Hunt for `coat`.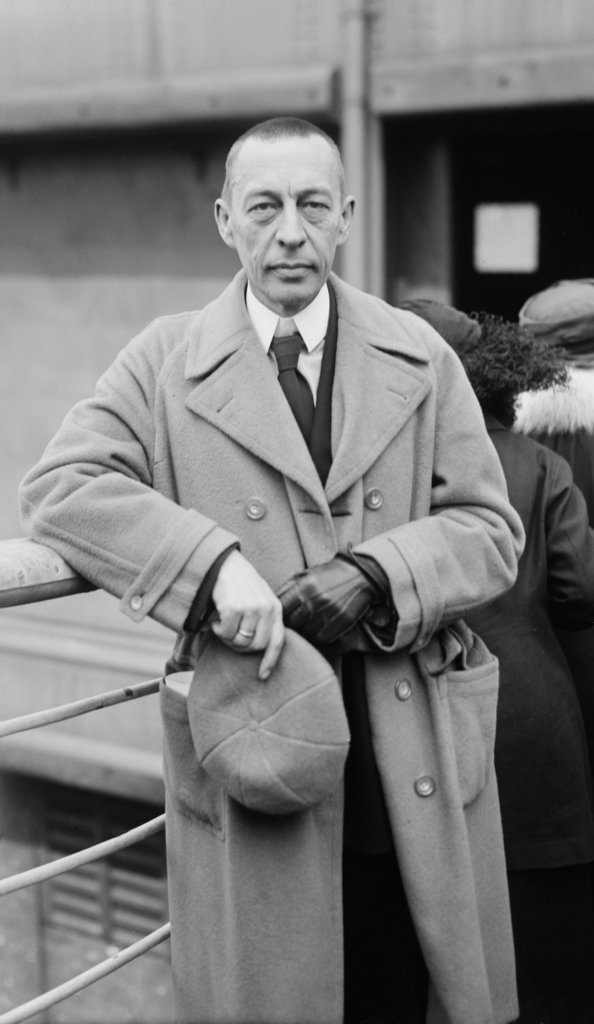
Hunted down at BBox(13, 256, 523, 1023).
